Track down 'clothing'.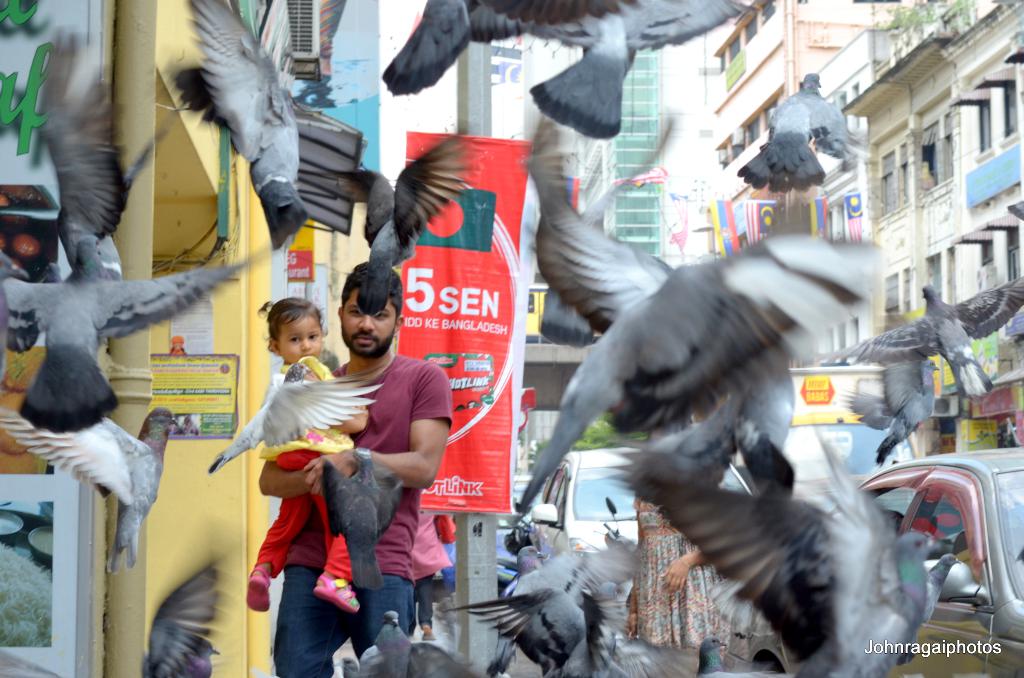
Tracked to [left=253, top=352, right=368, bottom=571].
